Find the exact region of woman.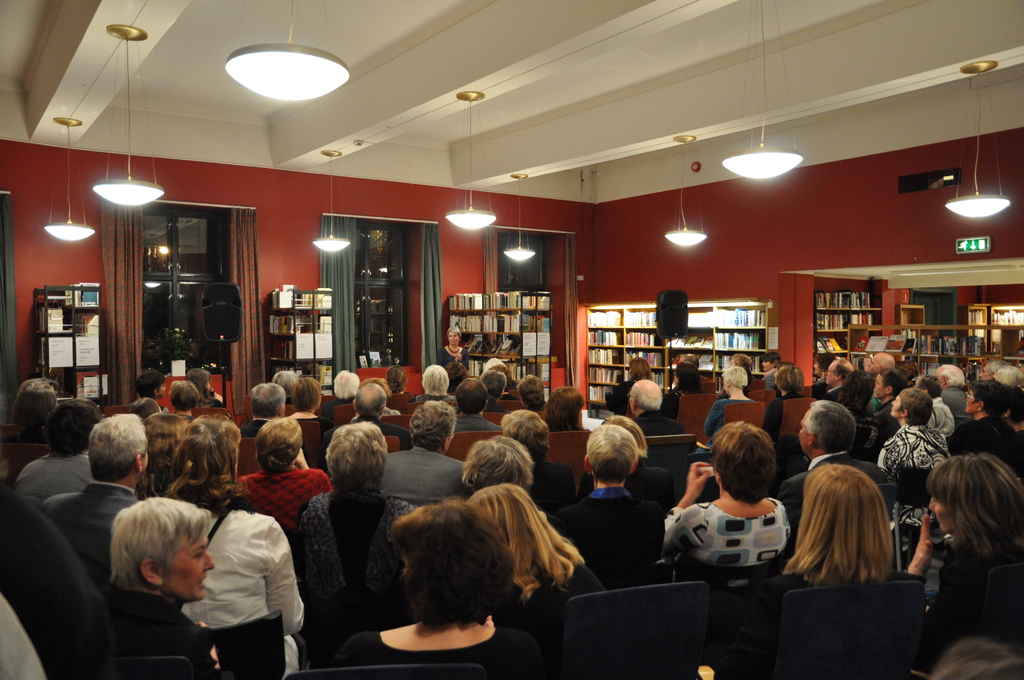
Exact region: [874, 387, 951, 526].
